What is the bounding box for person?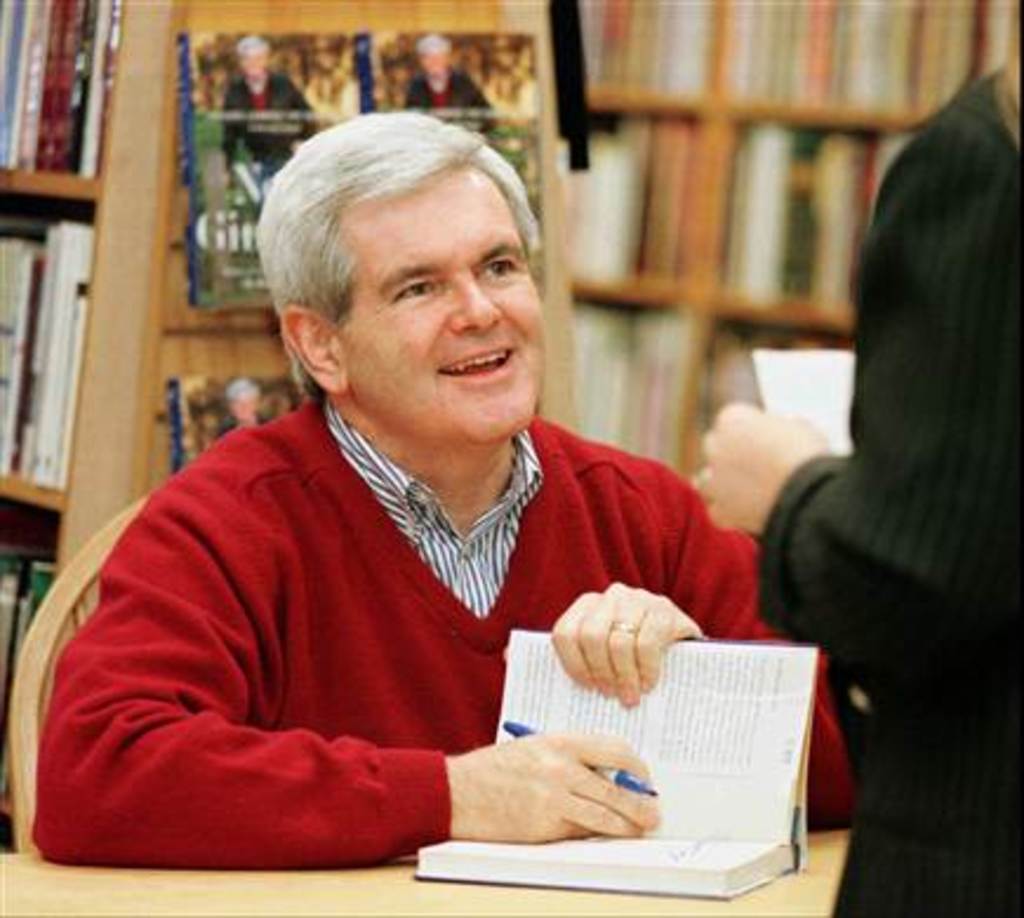
Rect(704, 45, 1022, 916).
